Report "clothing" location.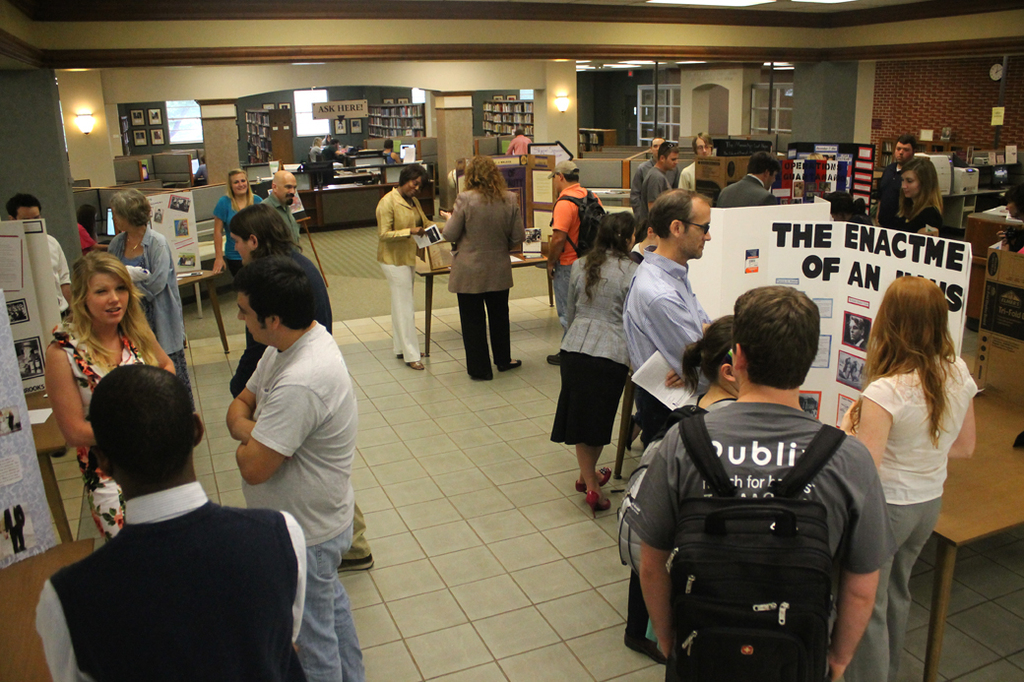
Report: l=308, t=144, r=319, b=165.
